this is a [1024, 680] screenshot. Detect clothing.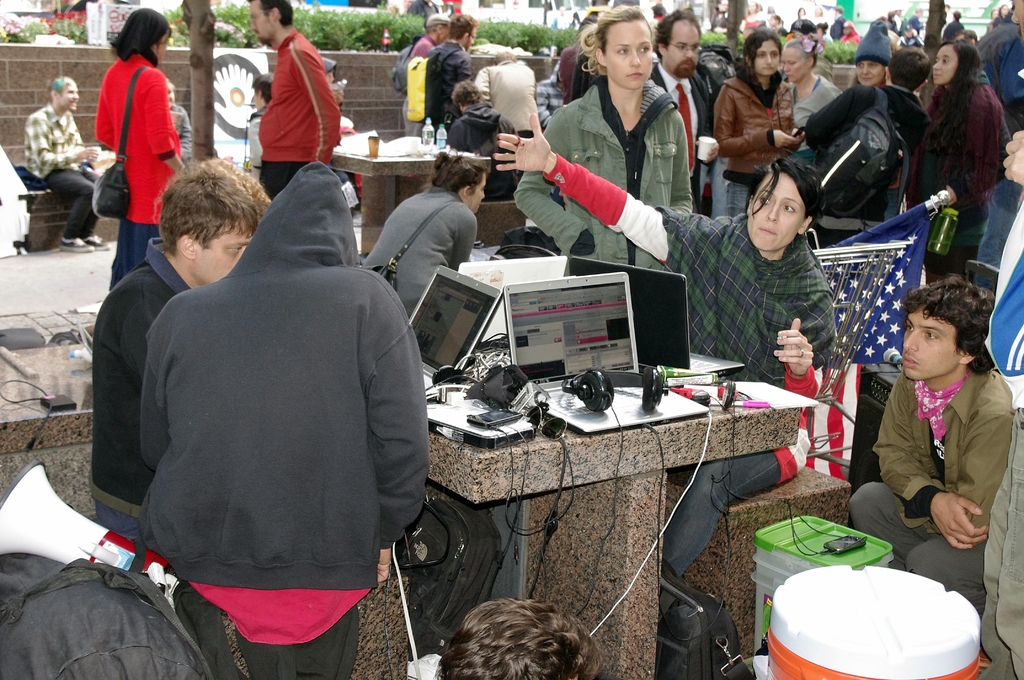
<bbox>250, 104, 267, 180</bbox>.
